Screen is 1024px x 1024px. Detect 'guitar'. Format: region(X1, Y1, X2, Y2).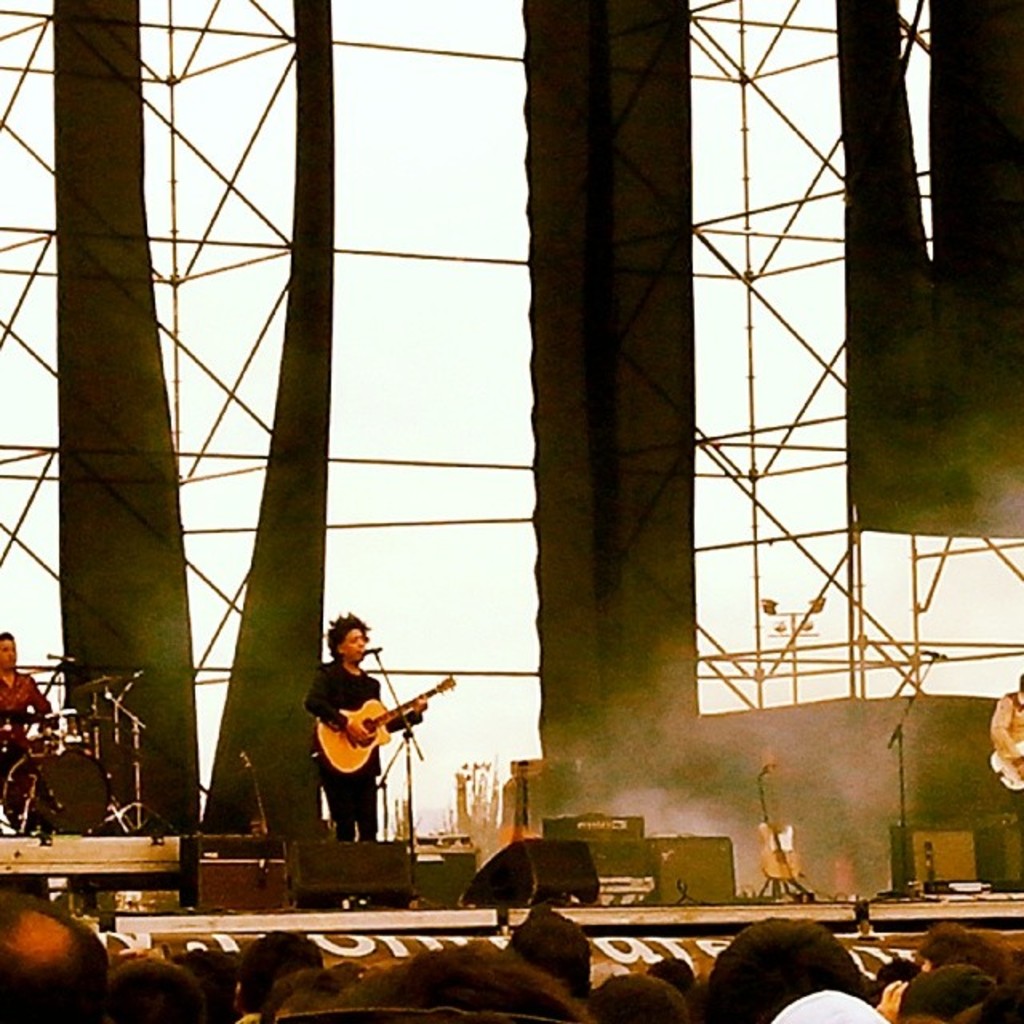
region(755, 754, 800, 885).
